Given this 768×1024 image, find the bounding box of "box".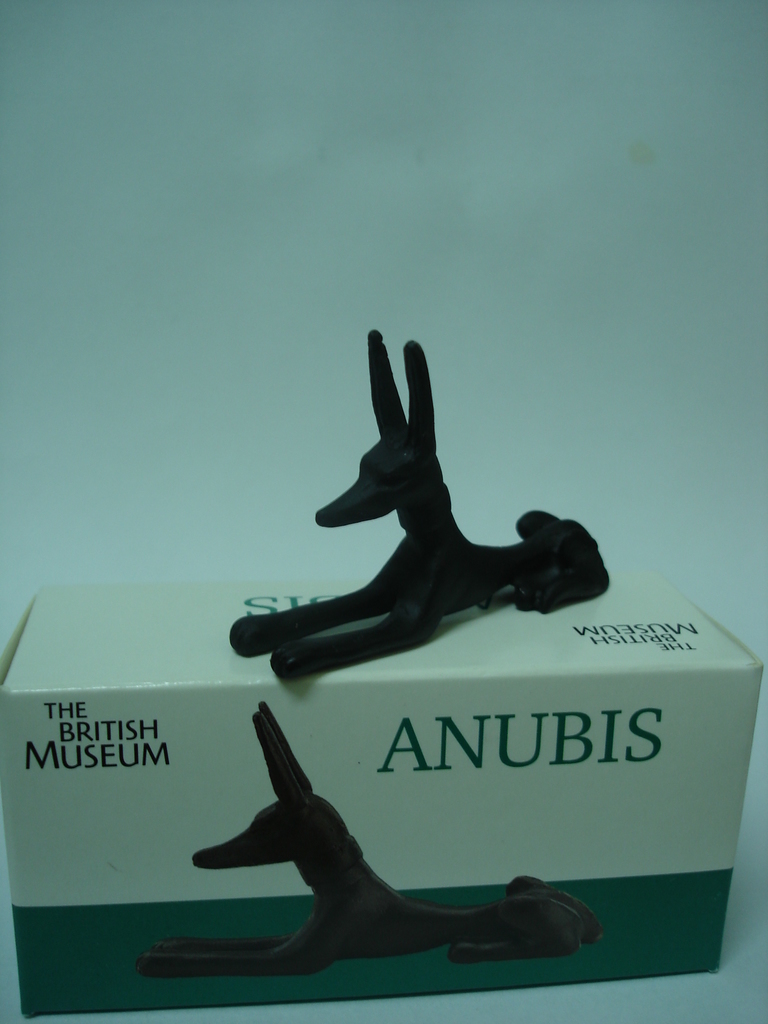
crop(0, 588, 761, 1021).
